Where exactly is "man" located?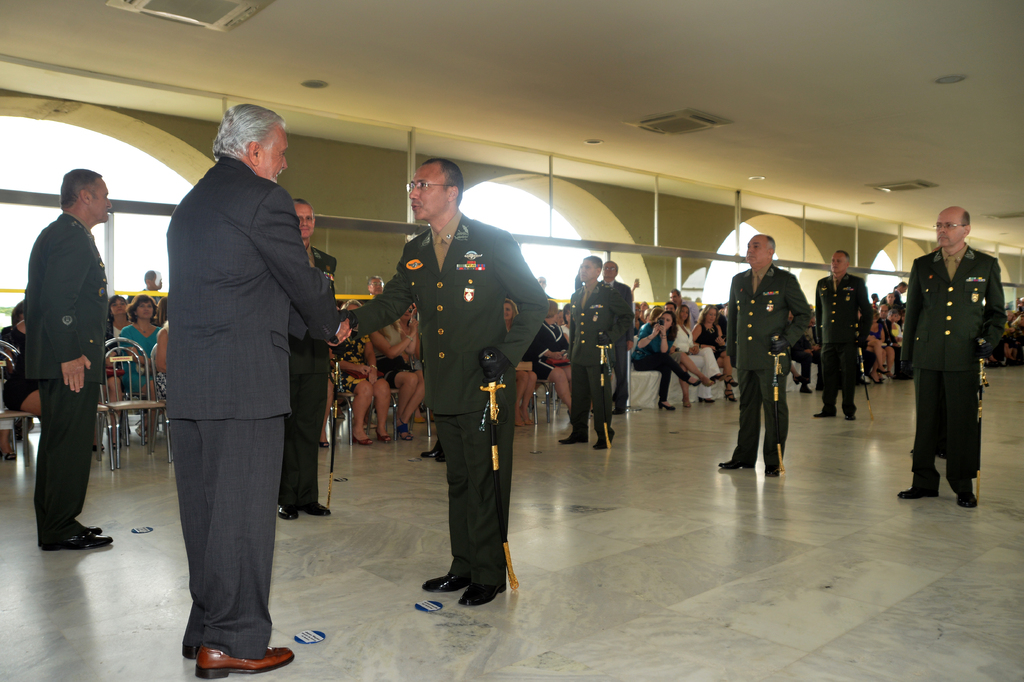
Its bounding box is rect(563, 256, 611, 445).
